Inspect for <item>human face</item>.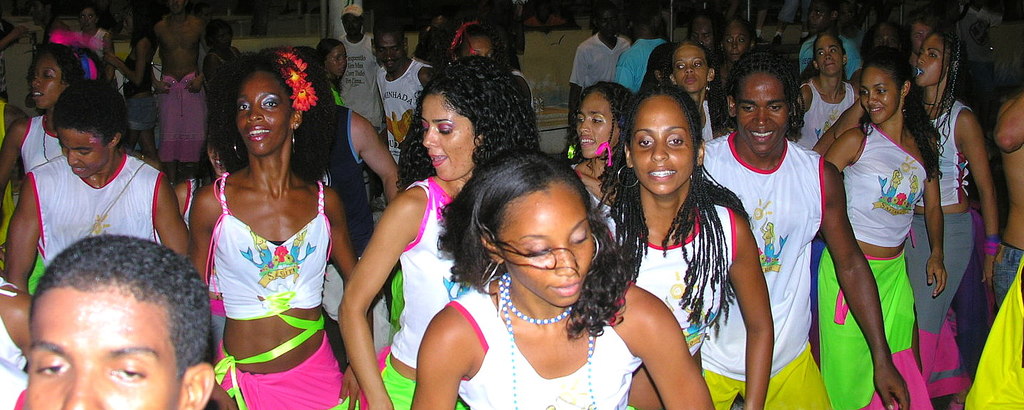
Inspection: bbox=[26, 47, 56, 110].
